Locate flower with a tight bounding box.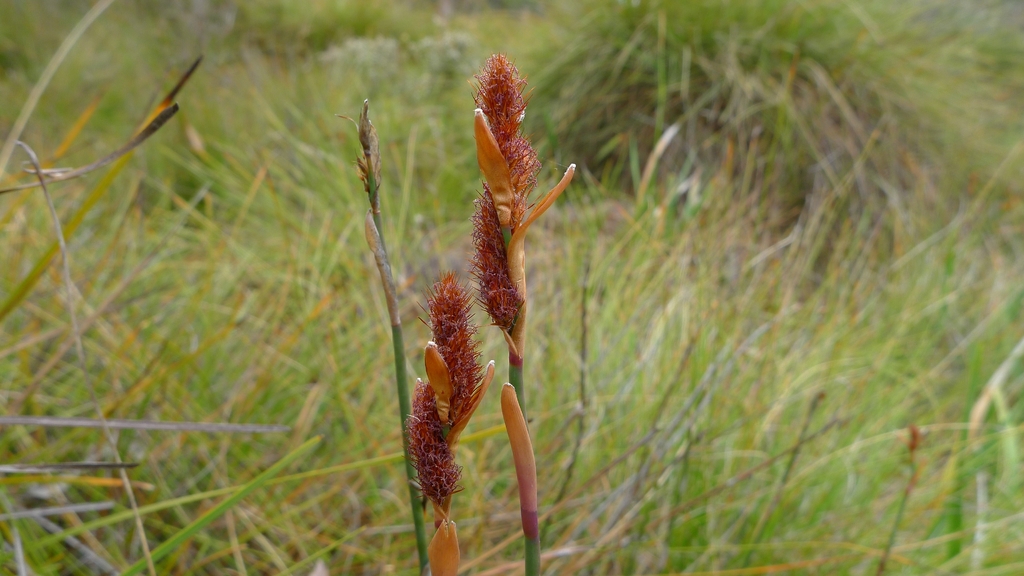
BBox(495, 372, 541, 550).
